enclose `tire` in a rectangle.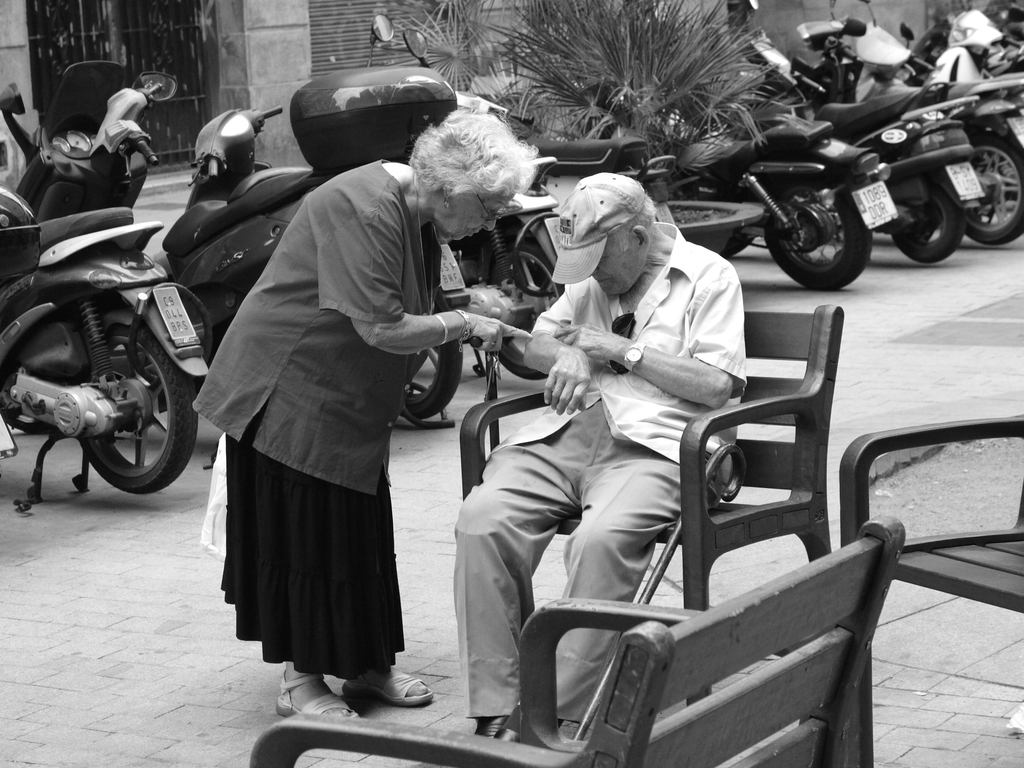
(left=1, top=408, right=55, bottom=435).
